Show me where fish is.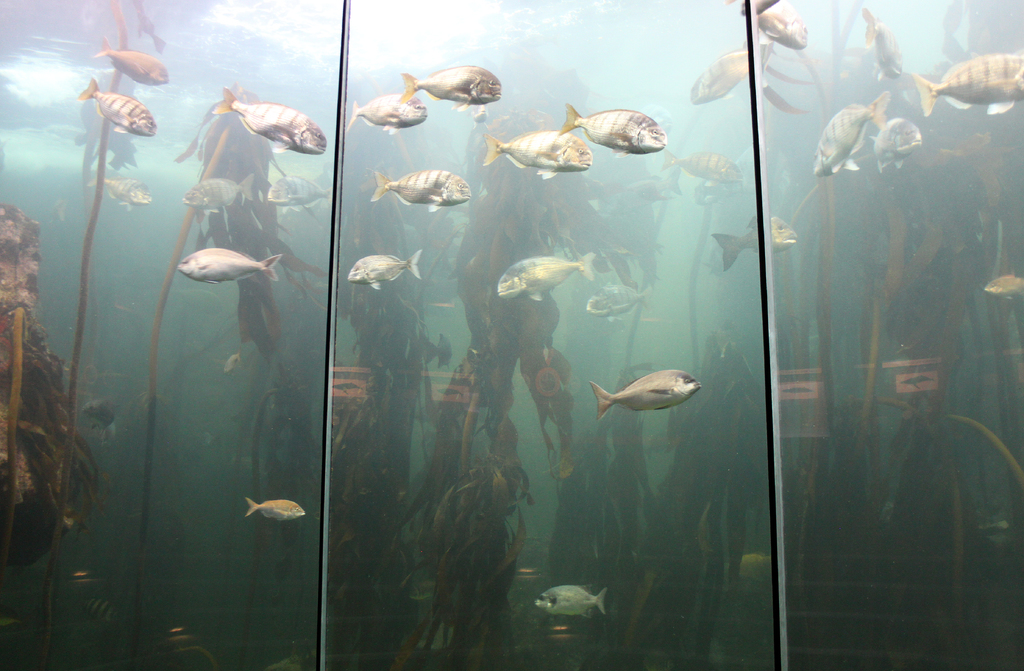
fish is at (x1=561, y1=100, x2=669, y2=158).
